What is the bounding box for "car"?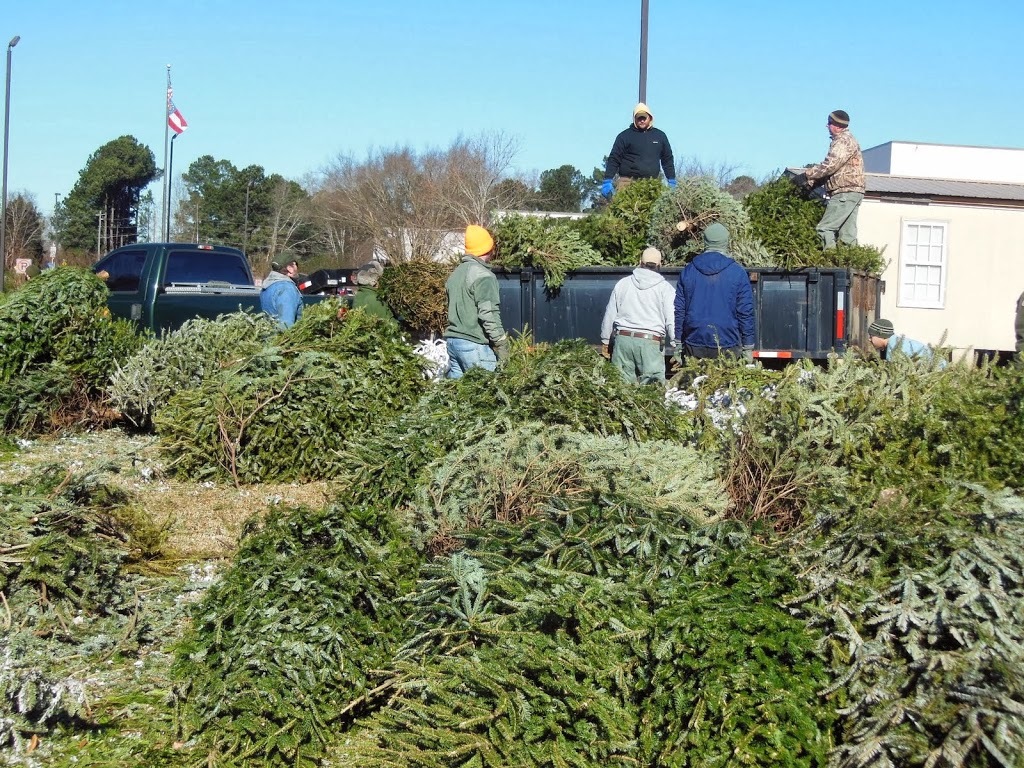
BBox(87, 245, 265, 346).
